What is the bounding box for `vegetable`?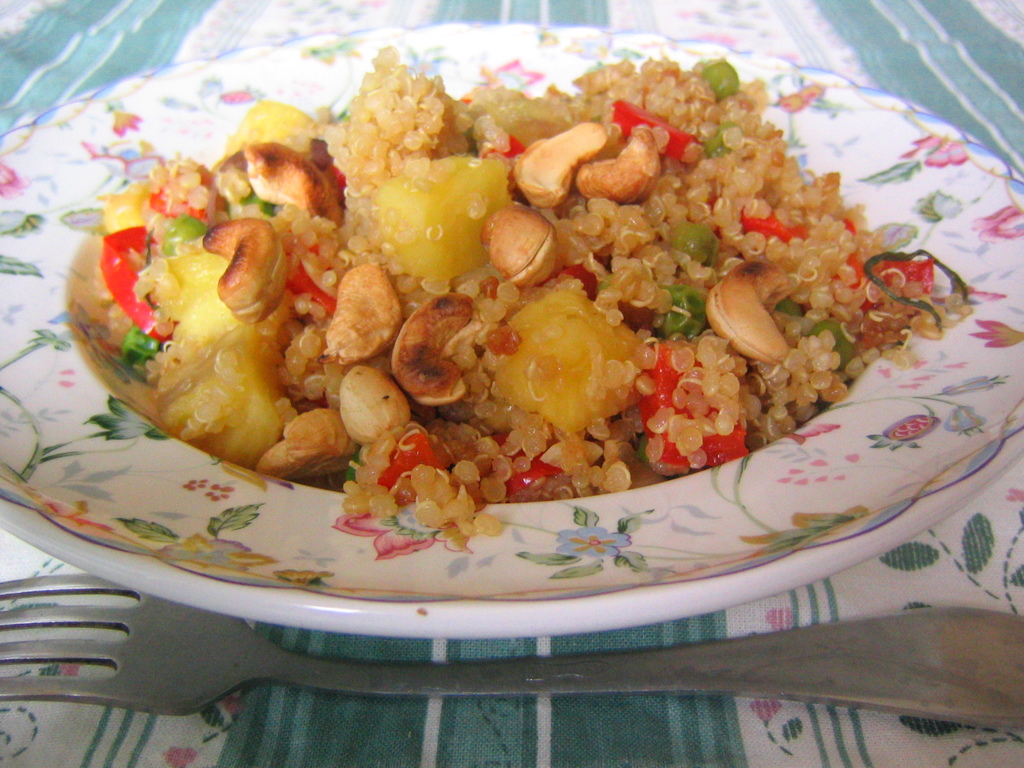
bbox(742, 206, 808, 241).
